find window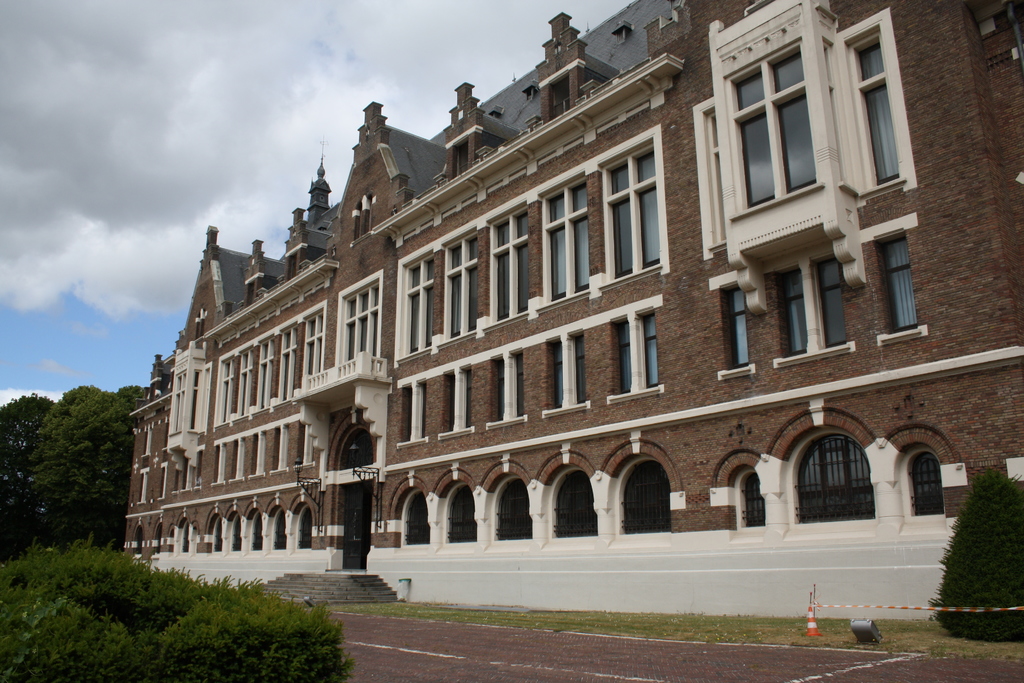
496,479,531,539
